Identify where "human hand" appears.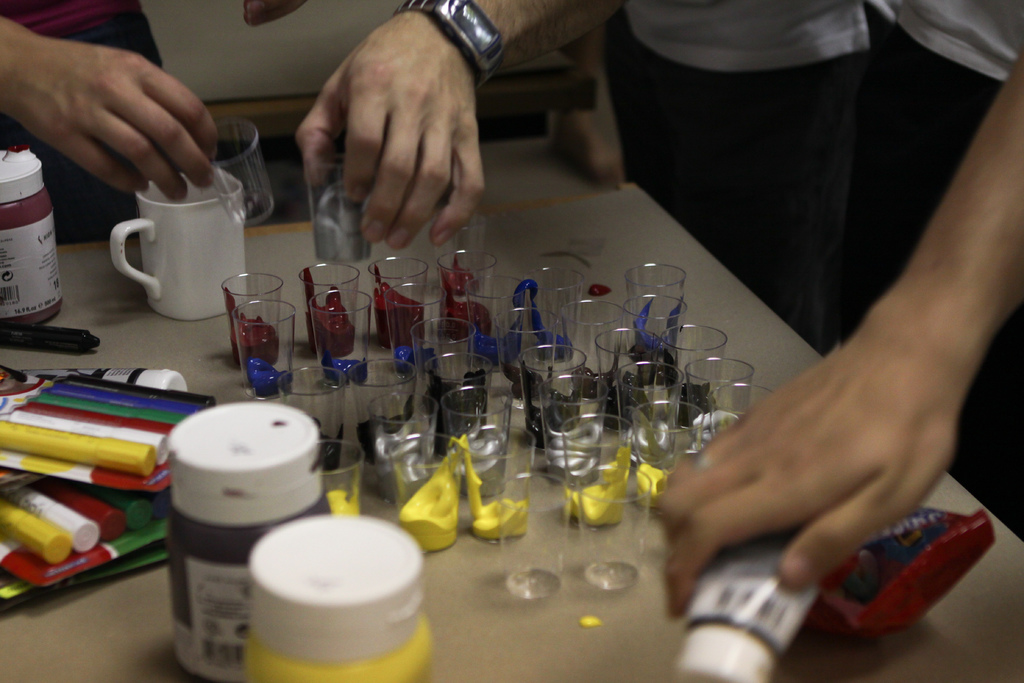
Appears at BBox(0, 17, 228, 216).
